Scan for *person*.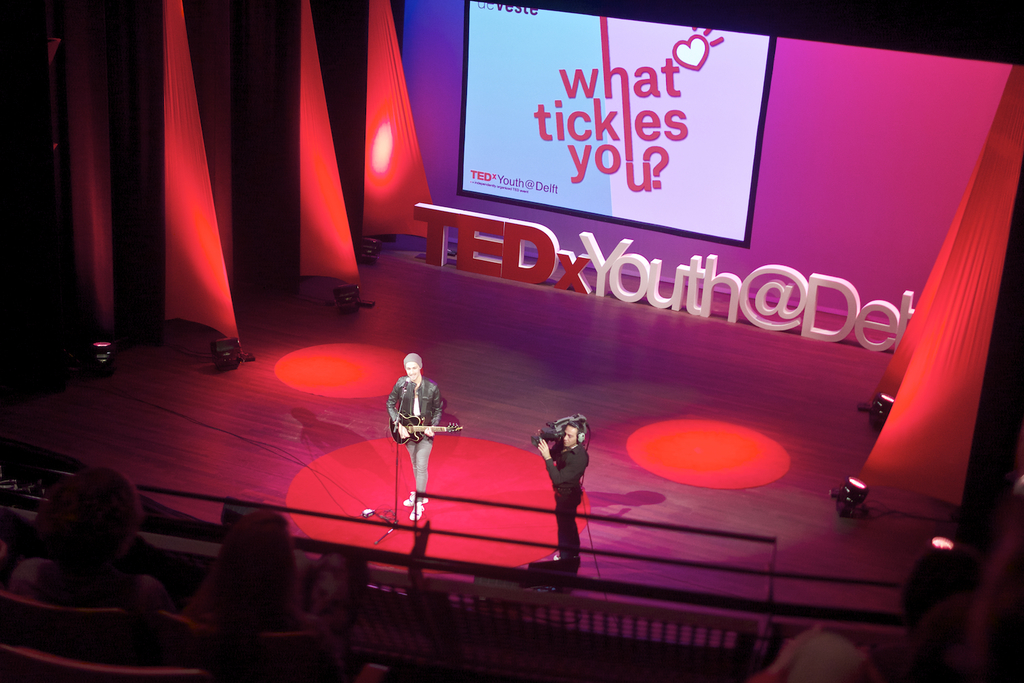
Scan result: <box>535,419,590,570</box>.
